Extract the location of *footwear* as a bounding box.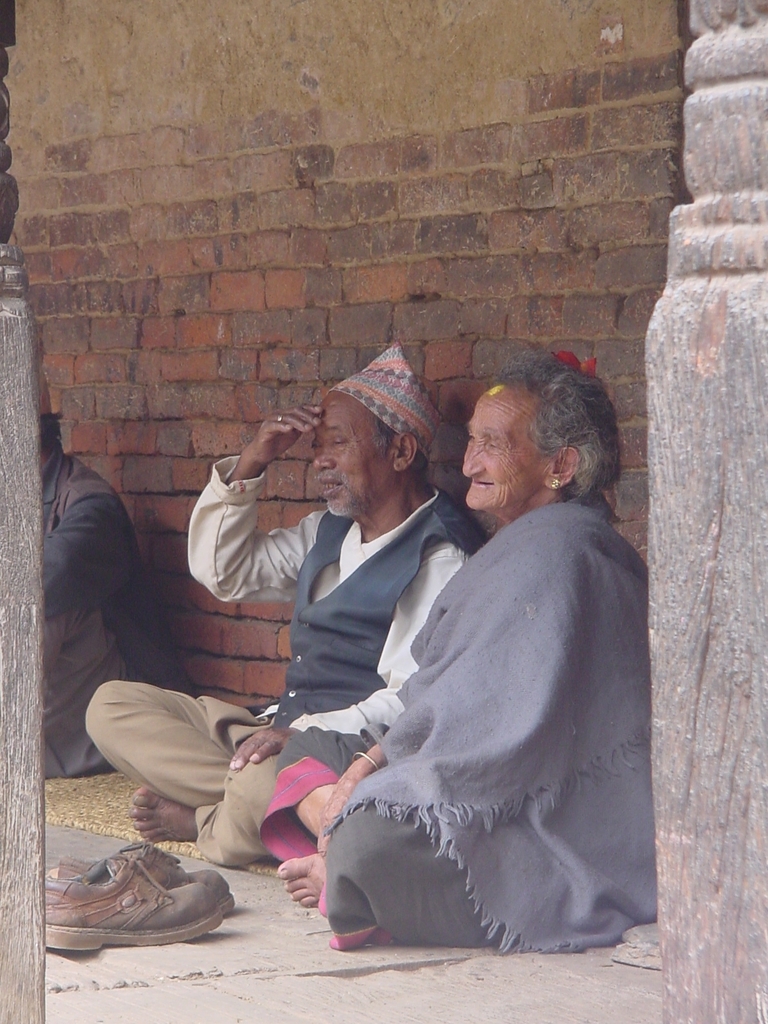
bbox=[54, 839, 241, 916].
